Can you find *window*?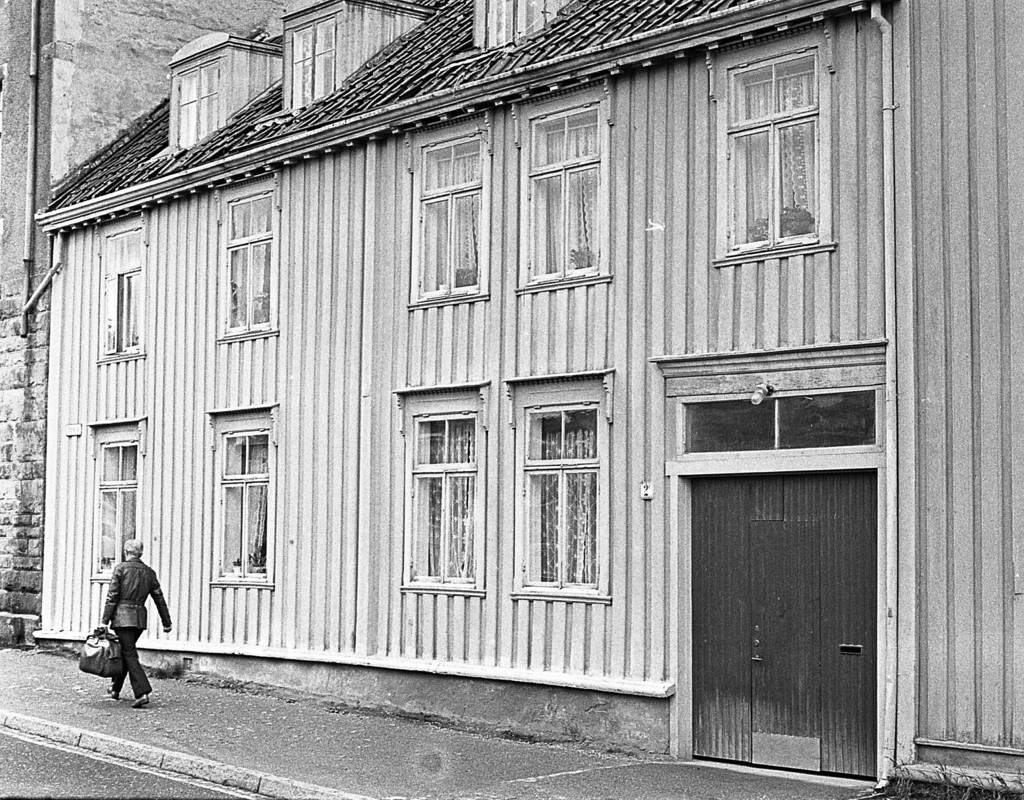
Yes, bounding box: x1=707, y1=39, x2=833, y2=267.
